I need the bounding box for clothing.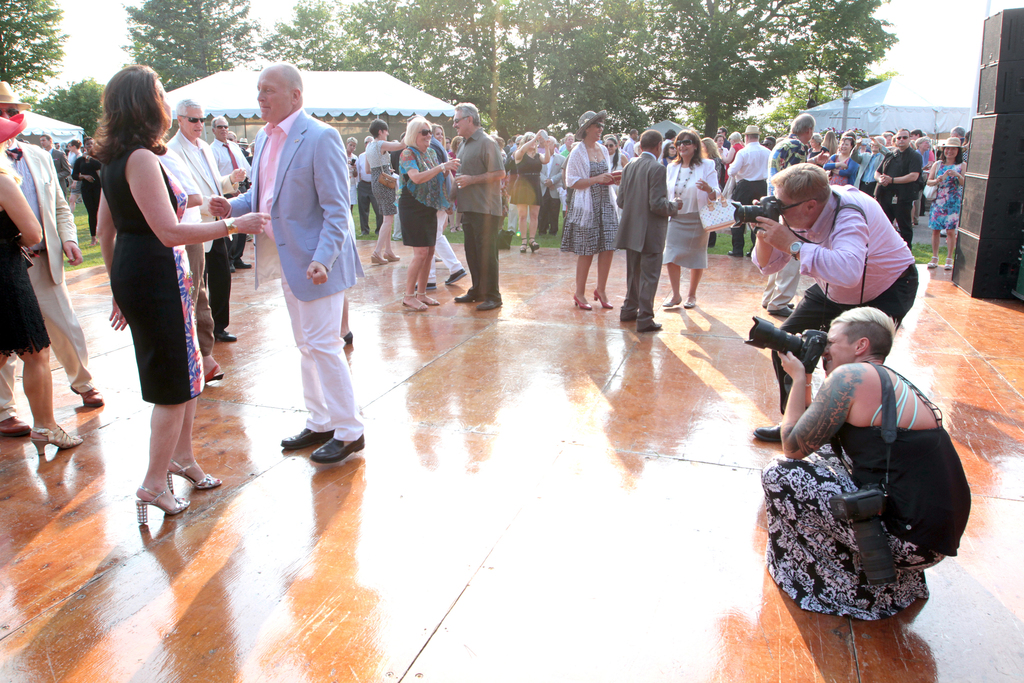
Here it is: (x1=508, y1=150, x2=540, y2=206).
